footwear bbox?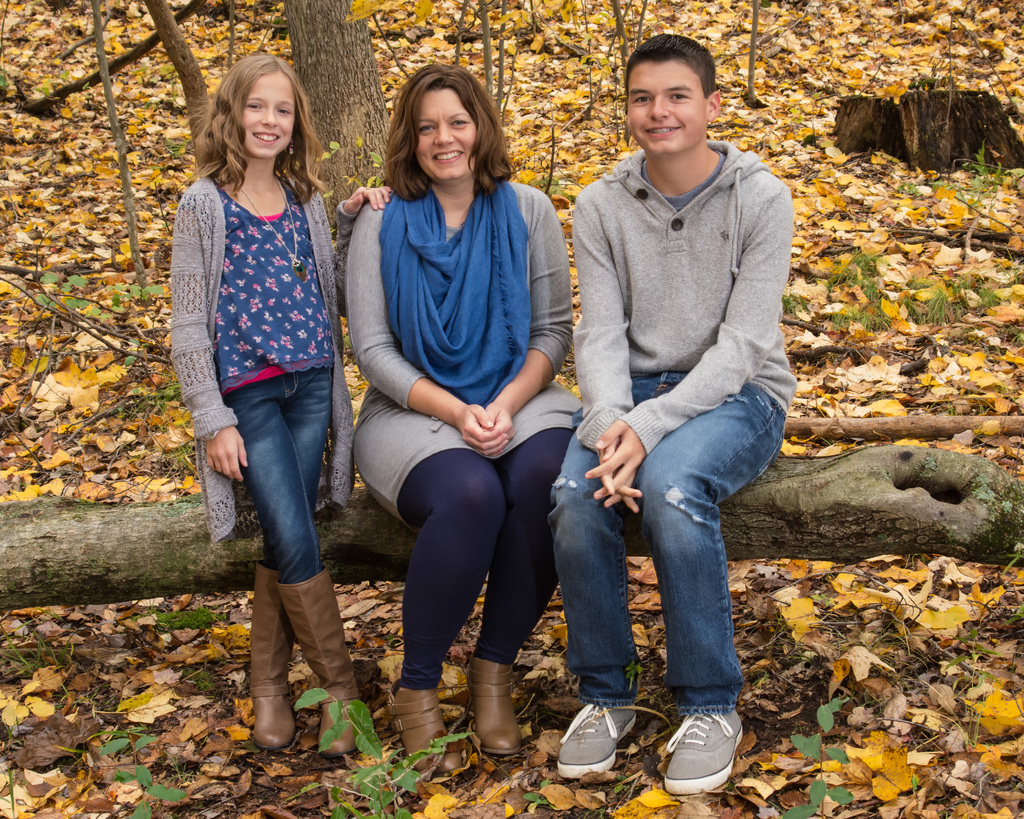
(x1=244, y1=562, x2=297, y2=750)
